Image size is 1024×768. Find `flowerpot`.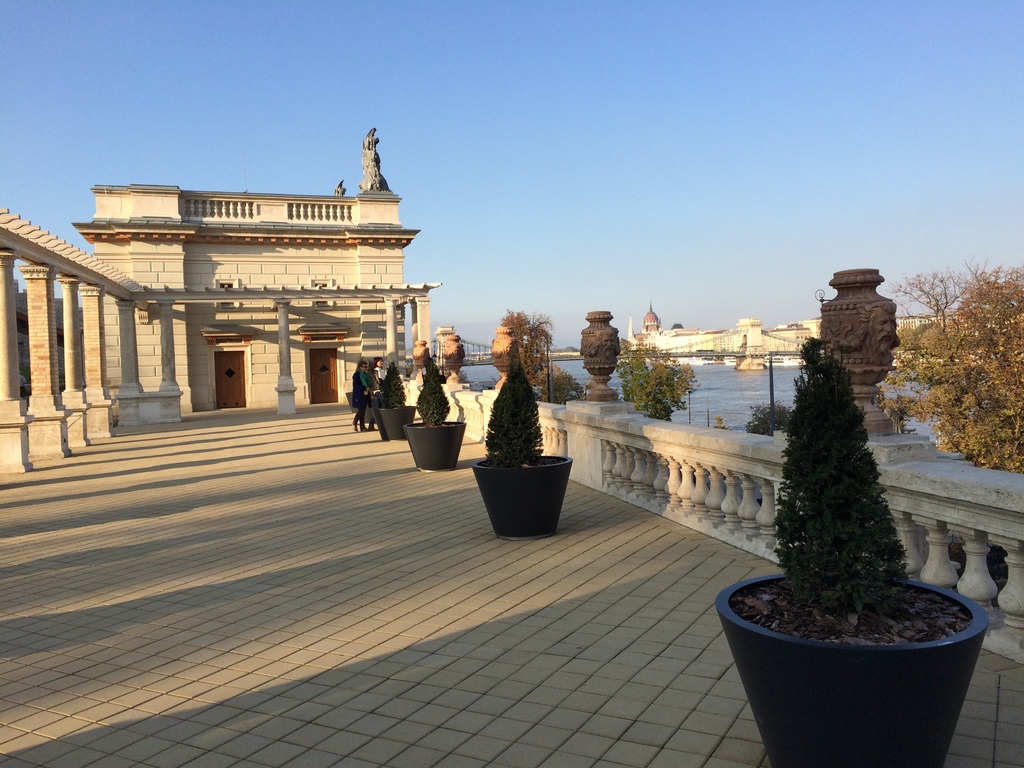
box(713, 570, 988, 767).
